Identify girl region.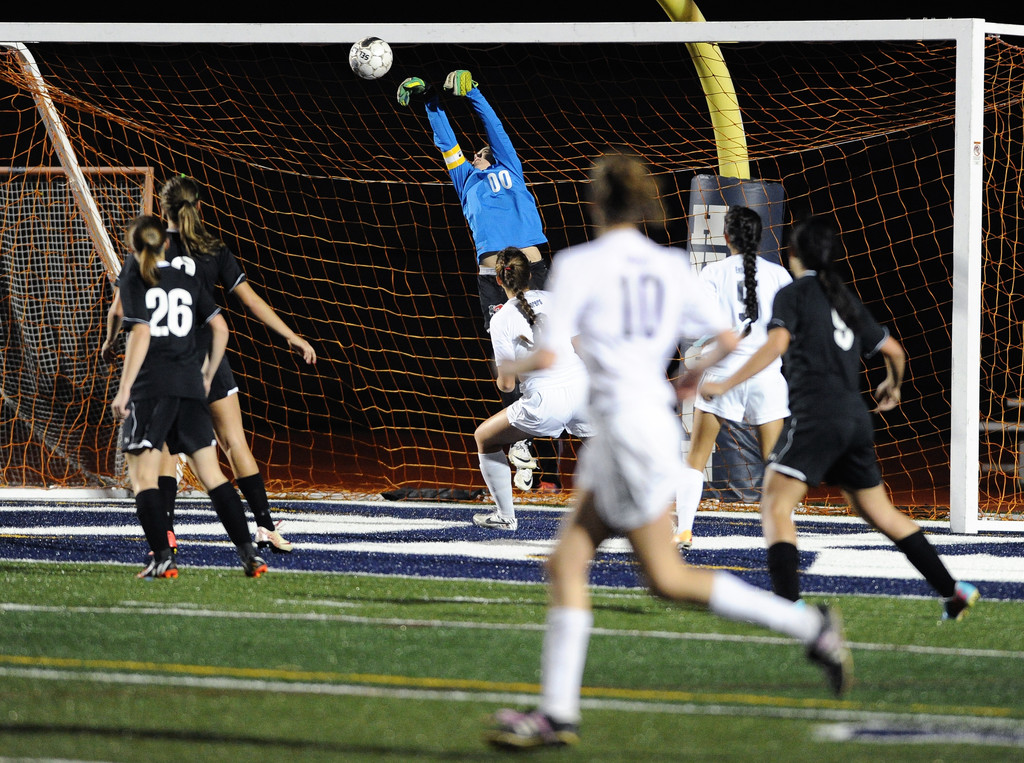
Region: BBox(472, 253, 595, 535).
